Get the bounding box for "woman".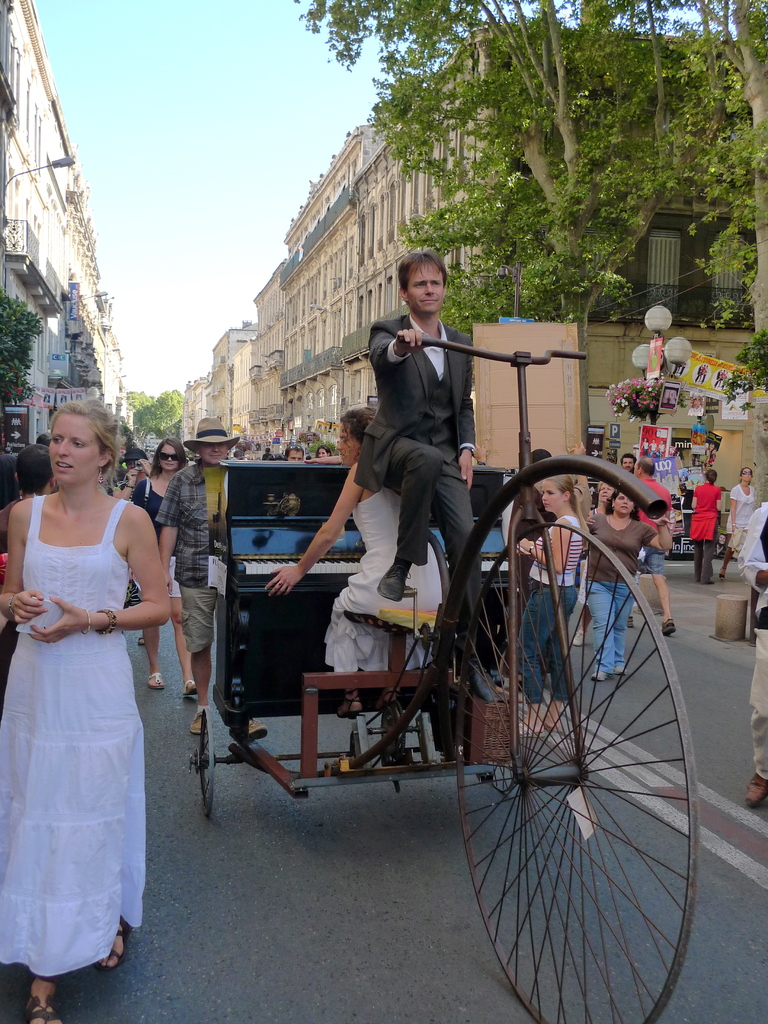
box(316, 445, 330, 457).
